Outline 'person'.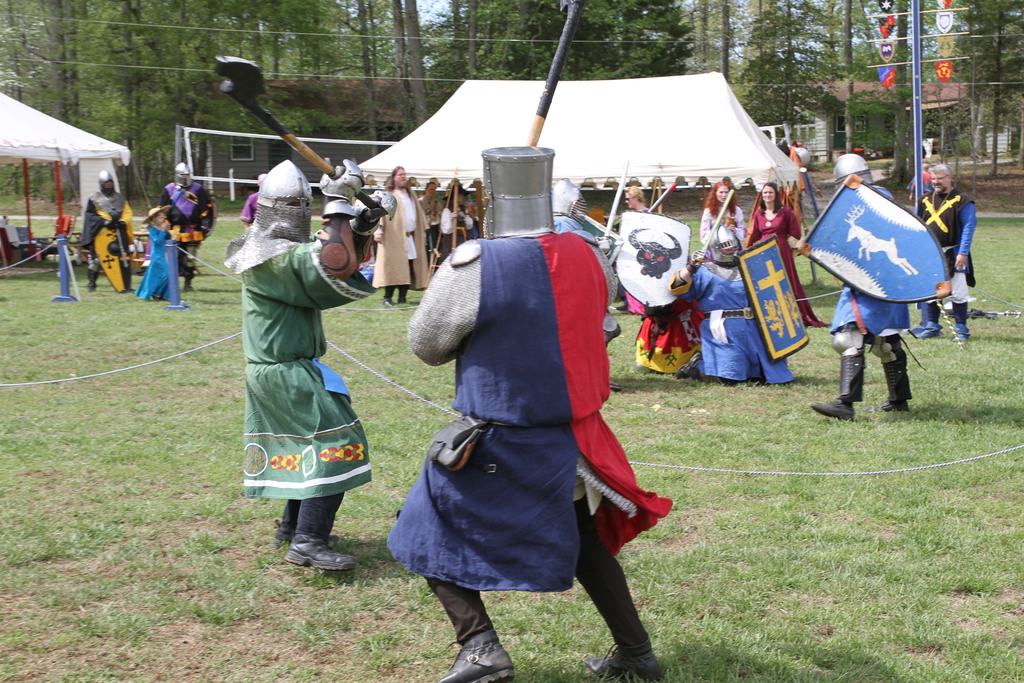
Outline: (383, 142, 677, 682).
